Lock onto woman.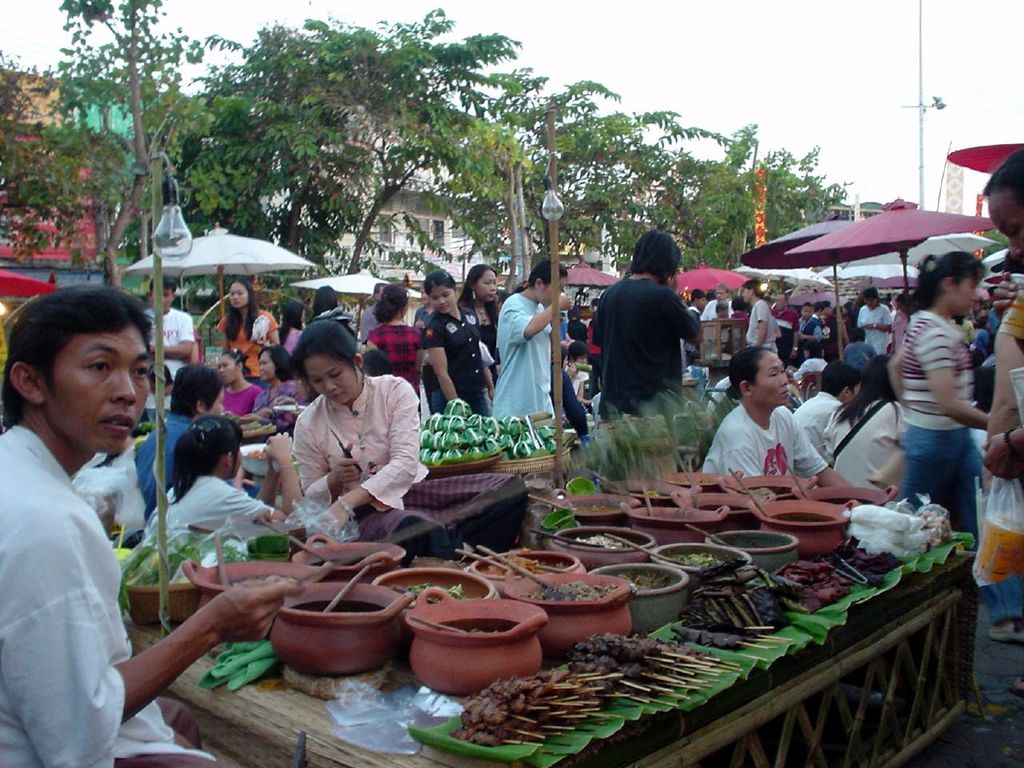
Locked: (x1=205, y1=287, x2=270, y2=365).
